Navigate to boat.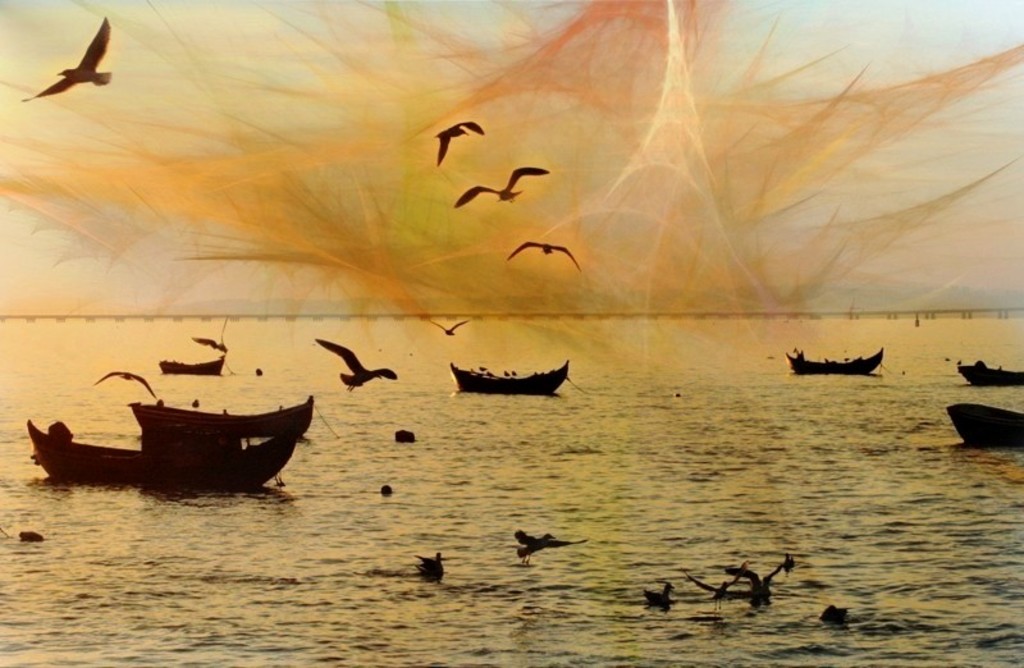
Navigation target: [448,360,568,394].
